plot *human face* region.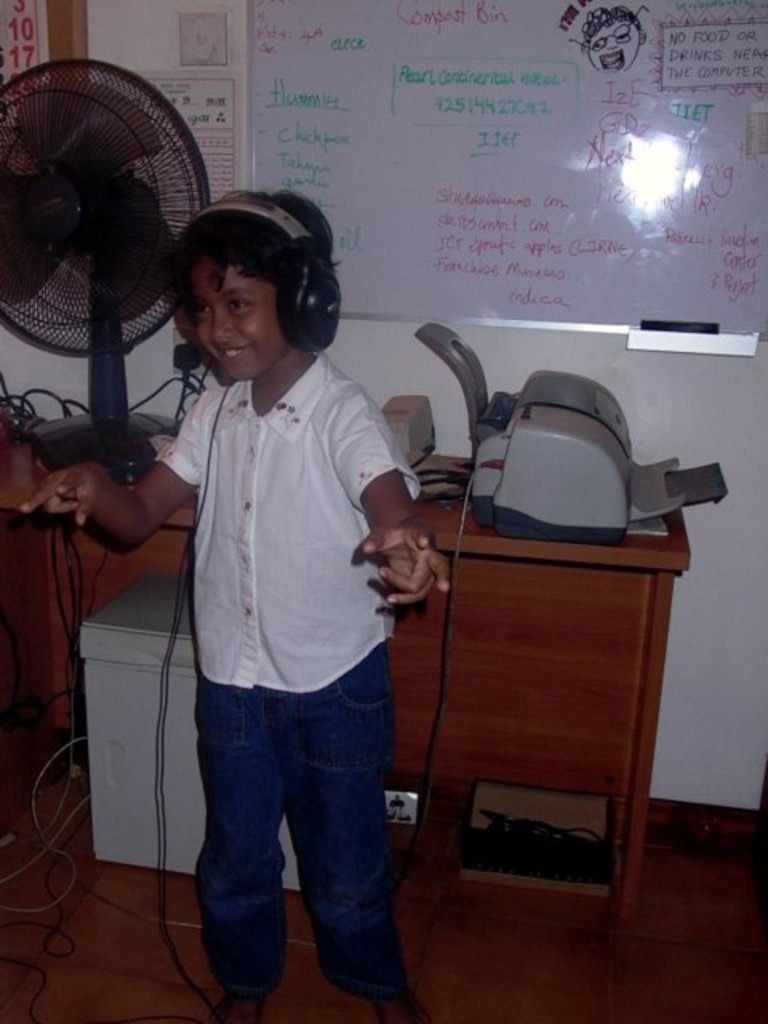
Plotted at x1=190, y1=266, x2=278, y2=387.
